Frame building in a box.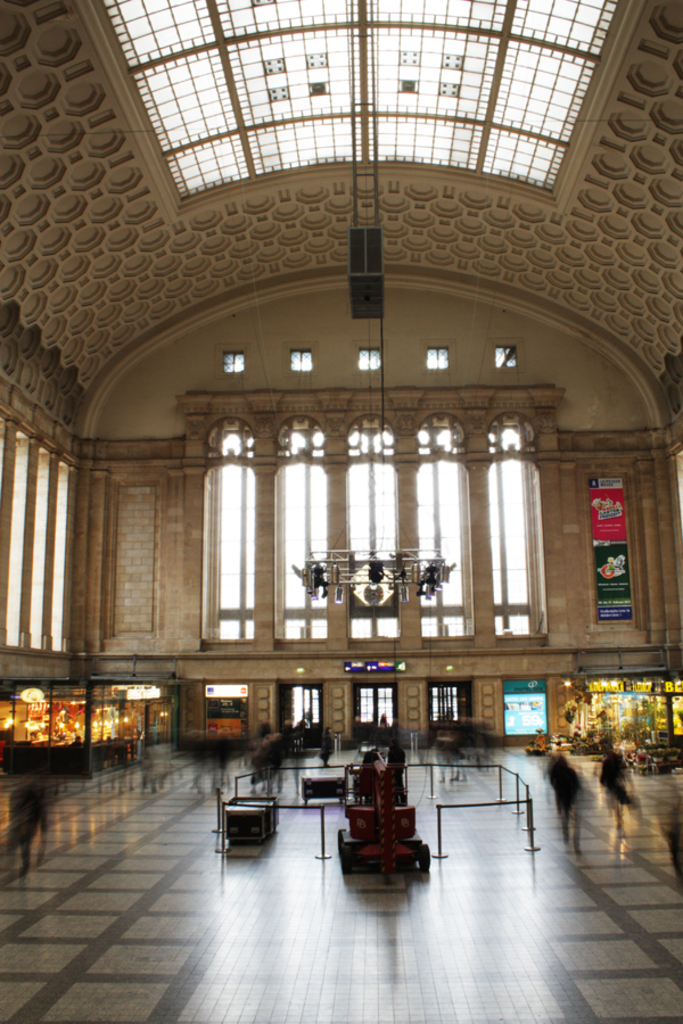
BBox(0, 0, 682, 1023).
